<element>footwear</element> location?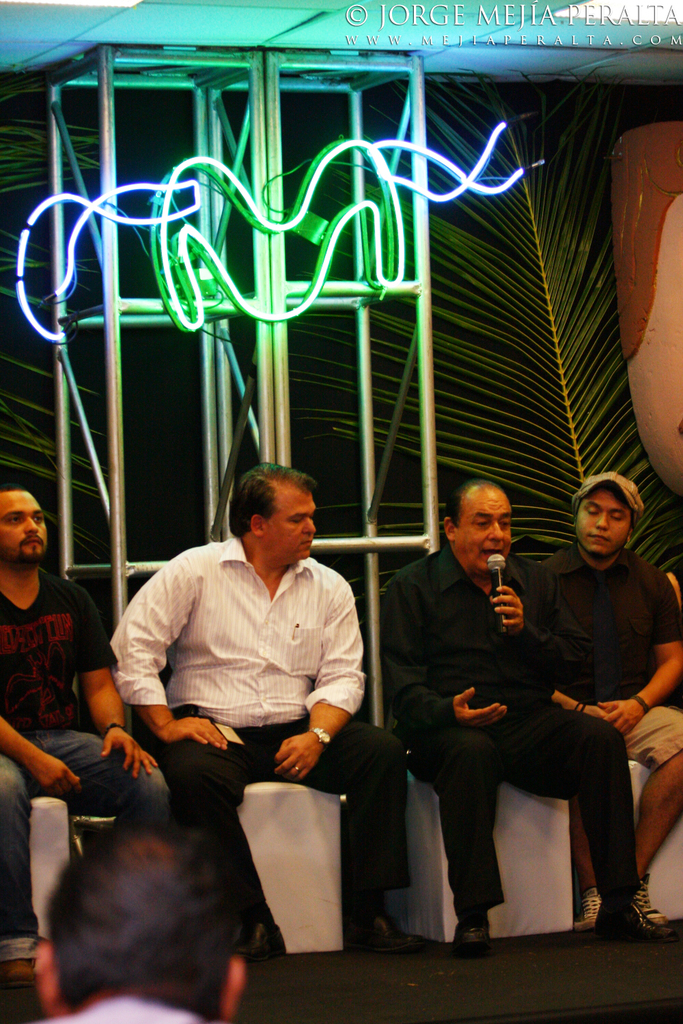
bbox=[344, 913, 430, 952]
